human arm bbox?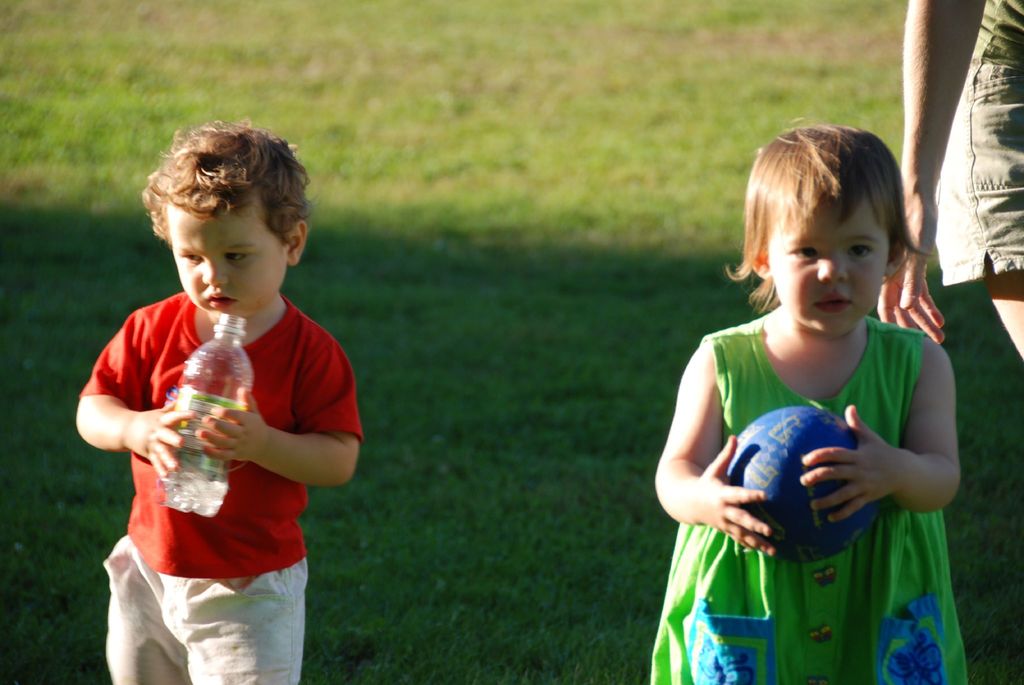
BBox(195, 349, 351, 488)
